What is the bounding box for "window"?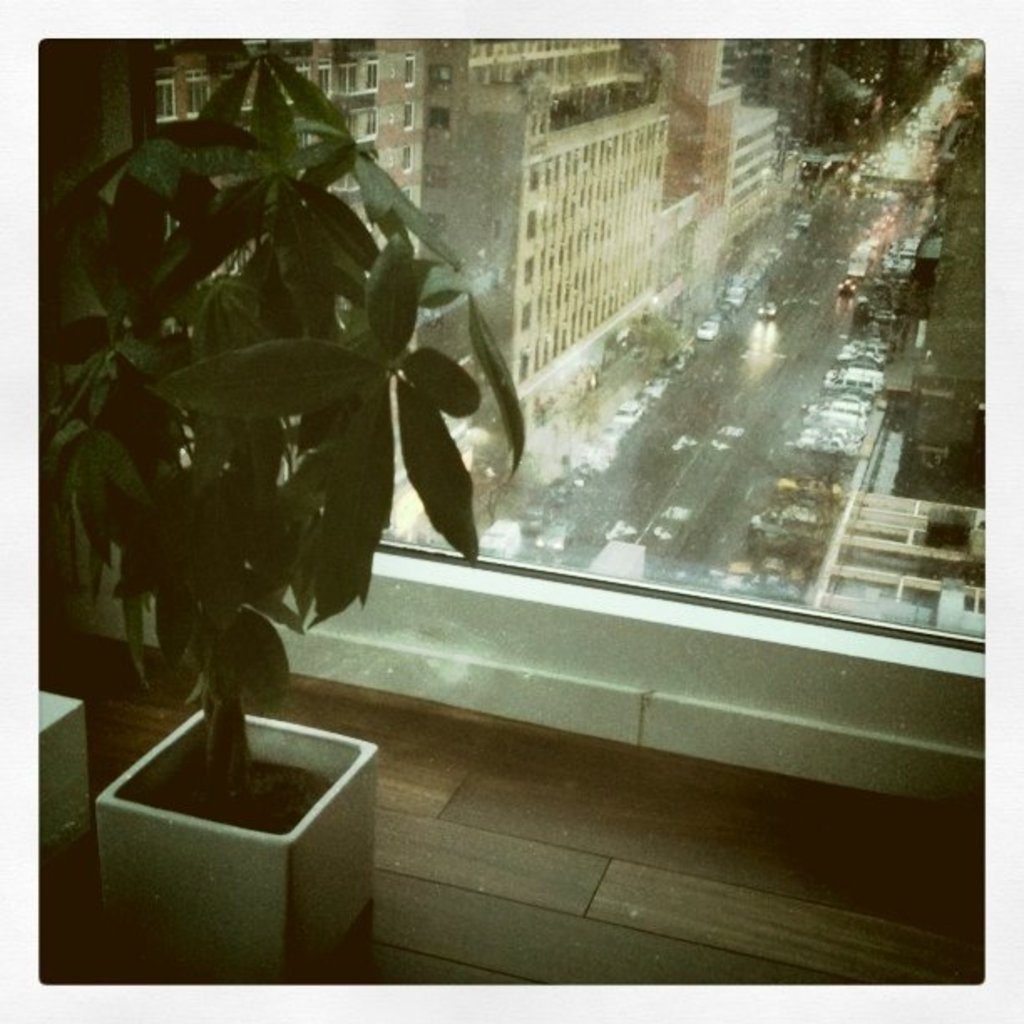
[left=403, top=54, right=415, bottom=87].
